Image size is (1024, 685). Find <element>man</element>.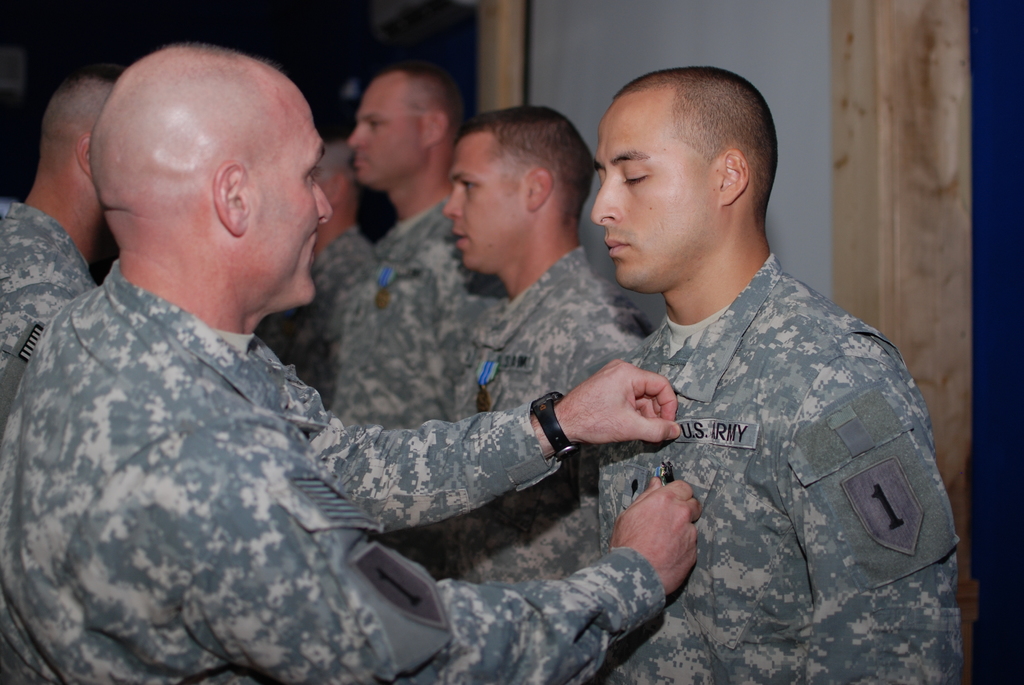
rect(320, 64, 496, 587).
